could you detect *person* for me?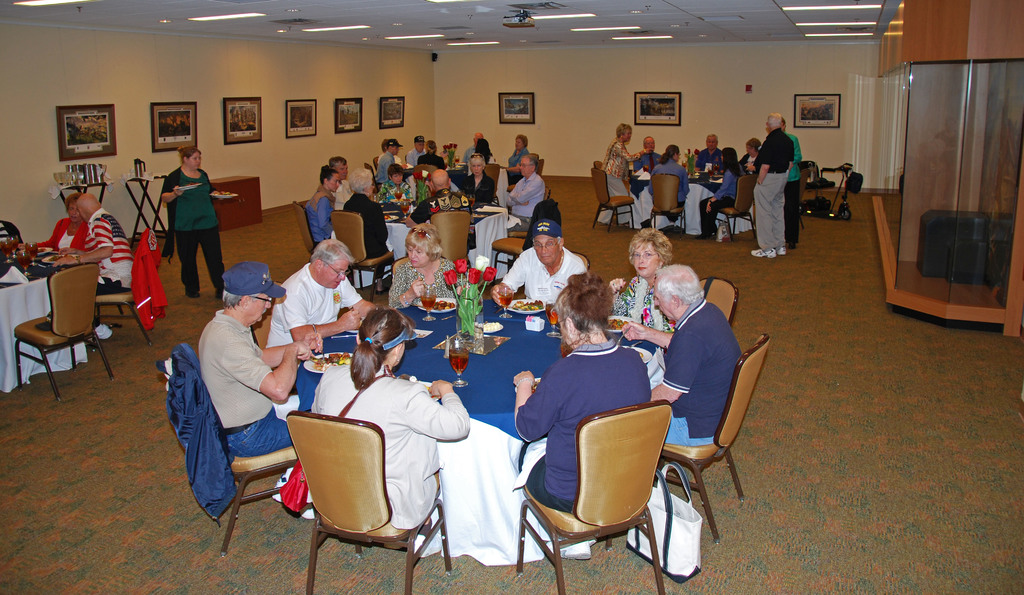
Detection result: x1=371 y1=136 x2=397 y2=183.
